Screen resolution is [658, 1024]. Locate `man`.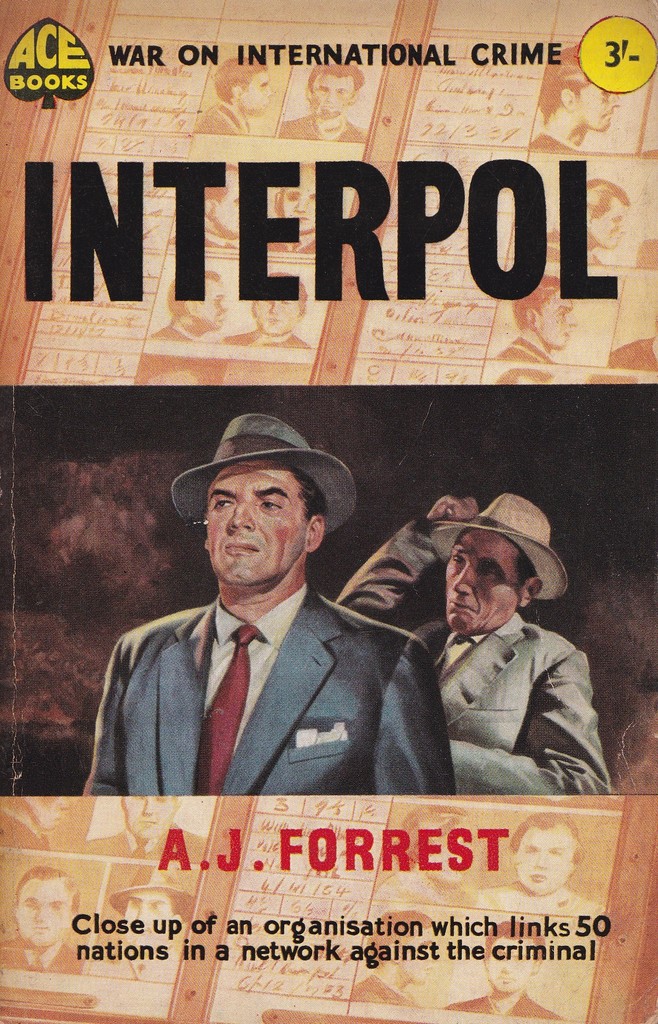
crop(545, 177, 634, 261).
